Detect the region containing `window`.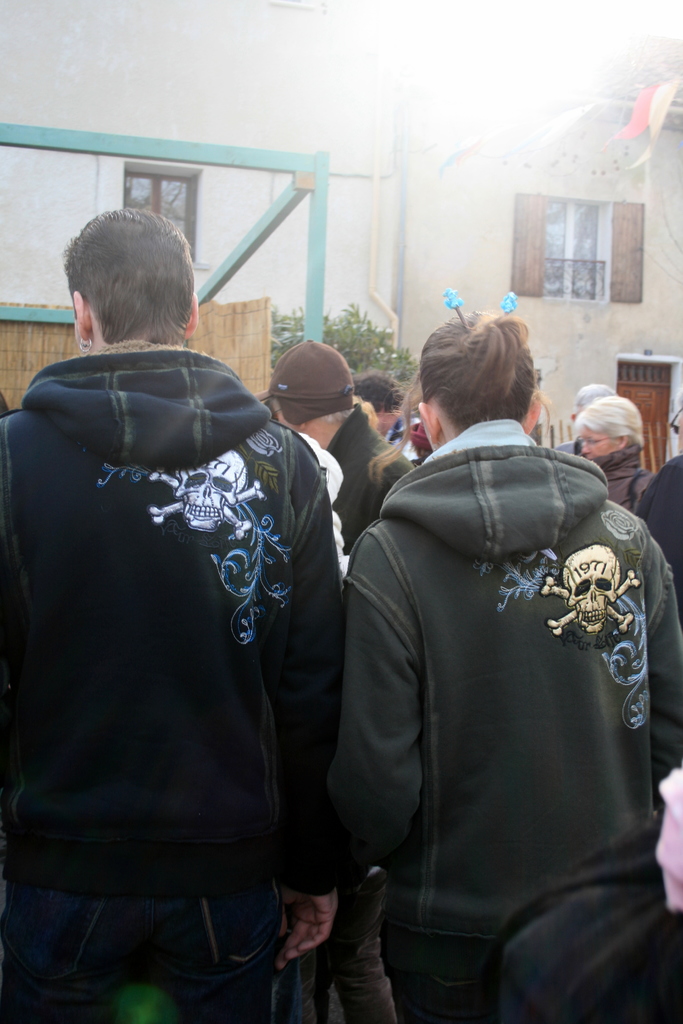
box(541, 178, 636, 302).
